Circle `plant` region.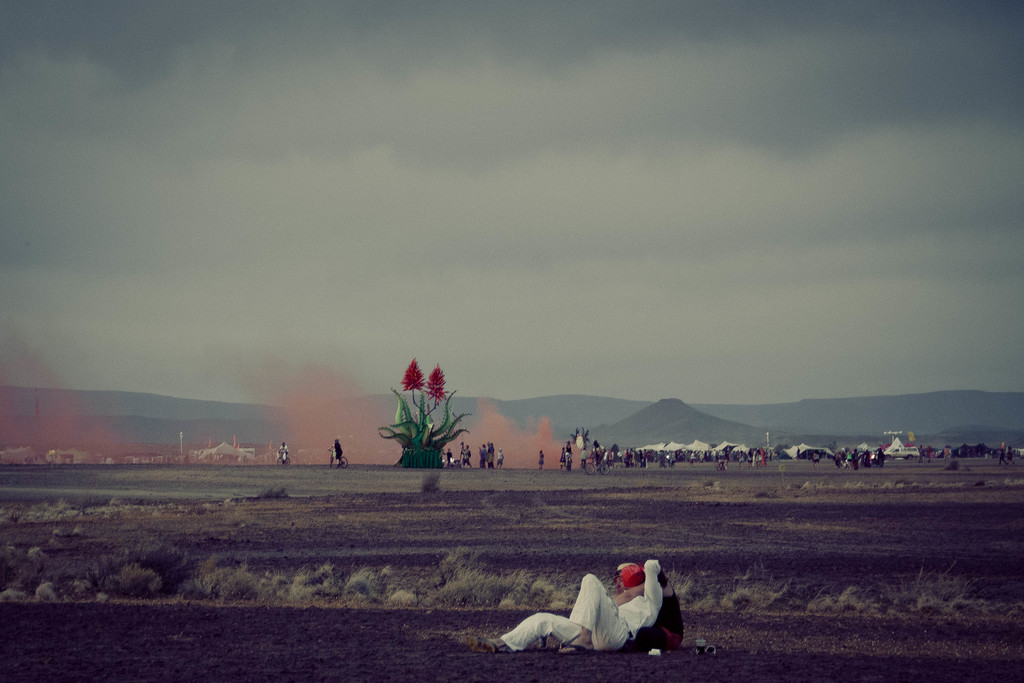
Region: 380/350/473/463.
